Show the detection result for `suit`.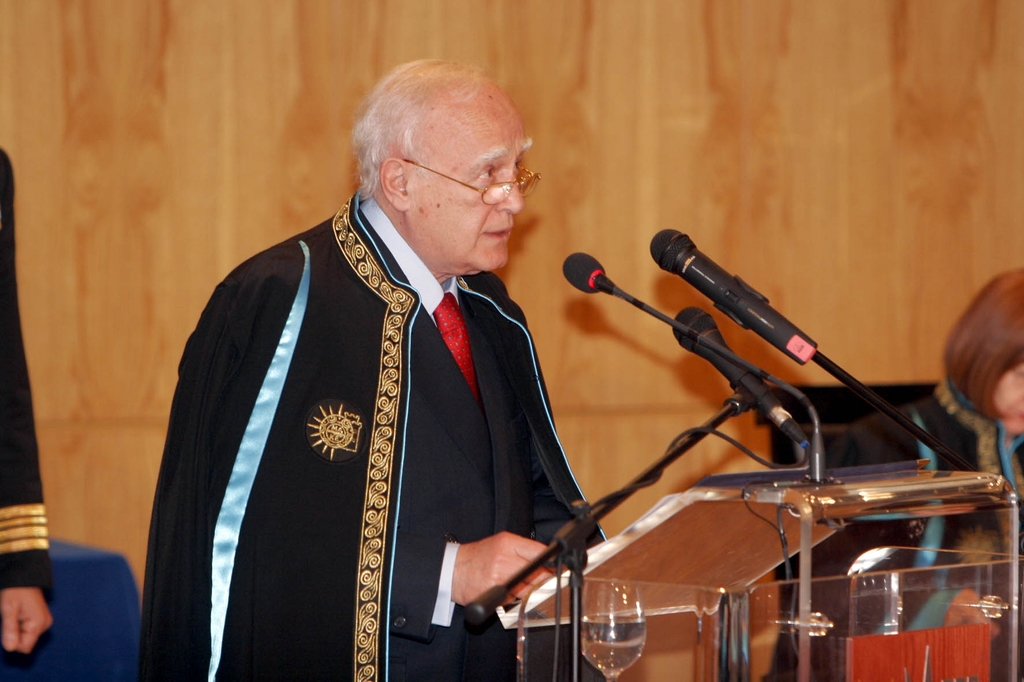
bbox(158, 143, 608, 666).
